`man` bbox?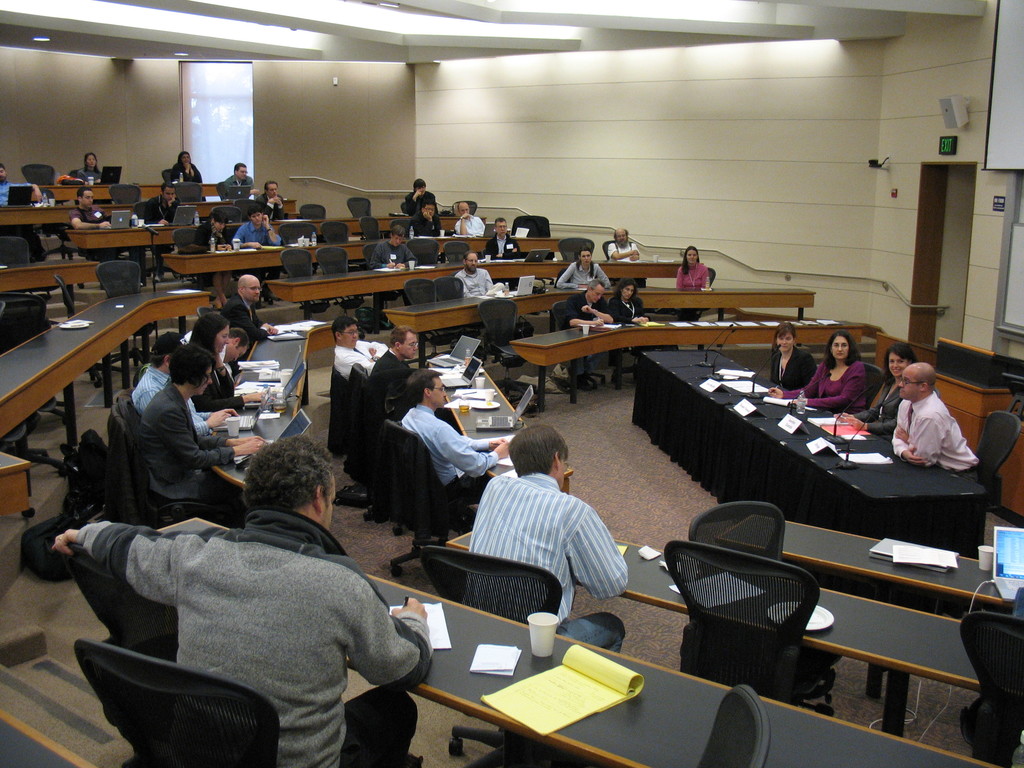
detection(129, 328, 239, 434)
